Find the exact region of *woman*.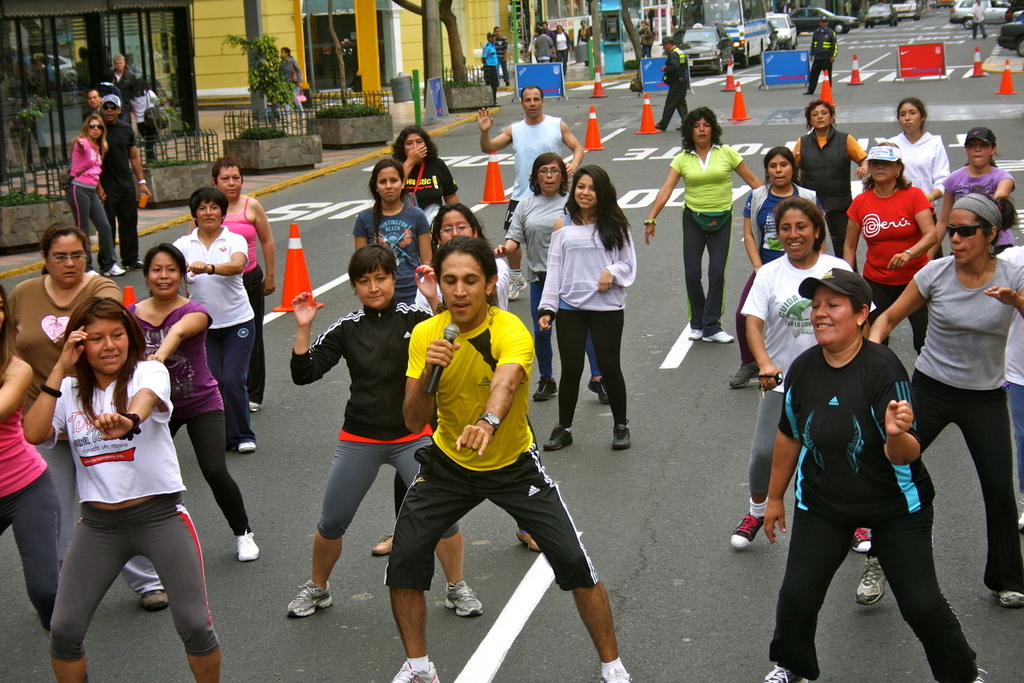
Exact region: {"x1": 125, "y1": 246, "x2": 265, "y2": 561}.
